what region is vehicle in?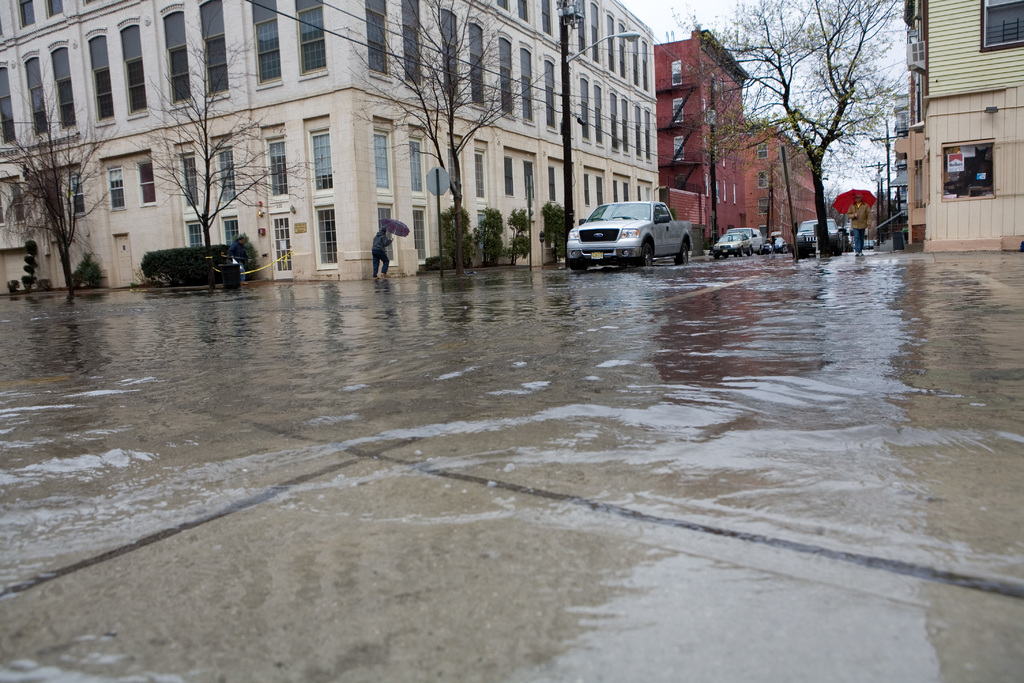
[841,226,853,251].
